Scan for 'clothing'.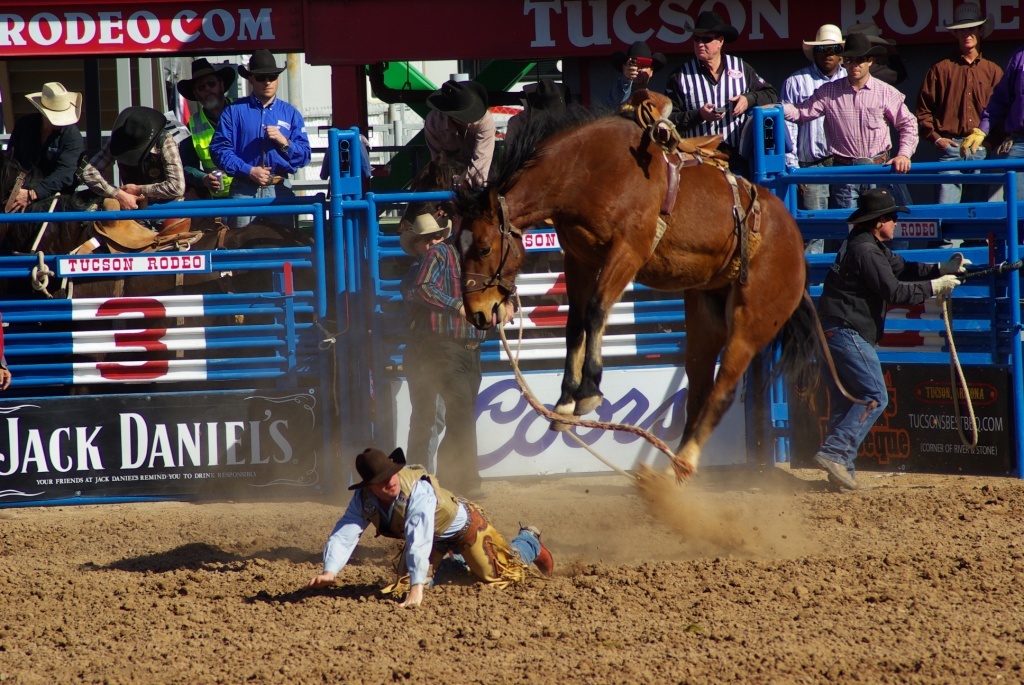
Scan result: locate(785, 59, 847, 290).
